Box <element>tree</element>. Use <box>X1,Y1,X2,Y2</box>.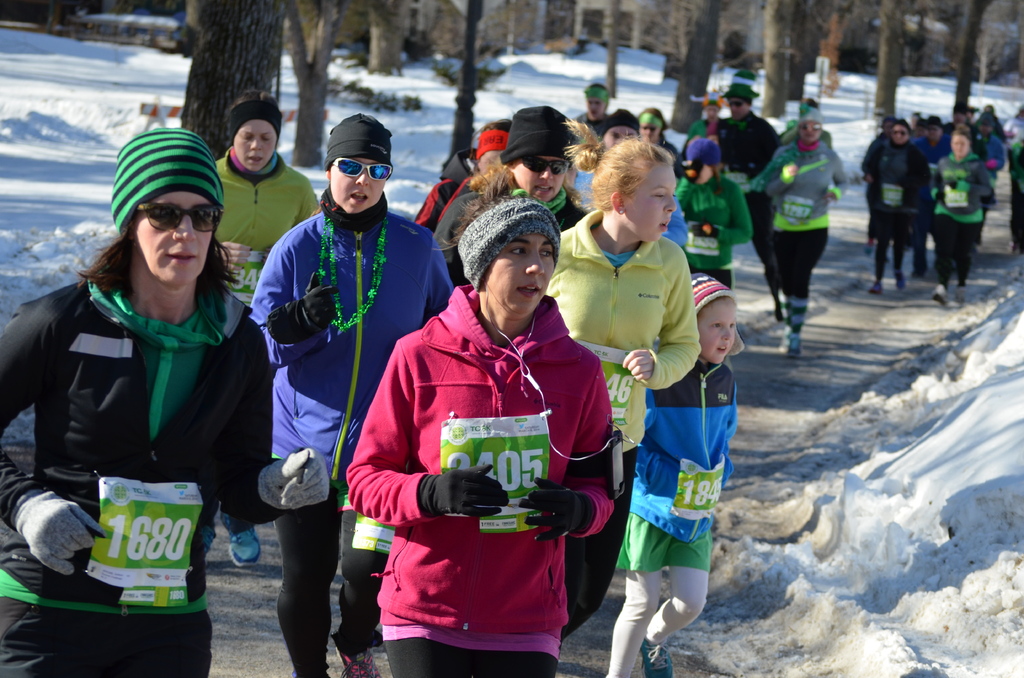
<box>365,0,410,80</box>.
